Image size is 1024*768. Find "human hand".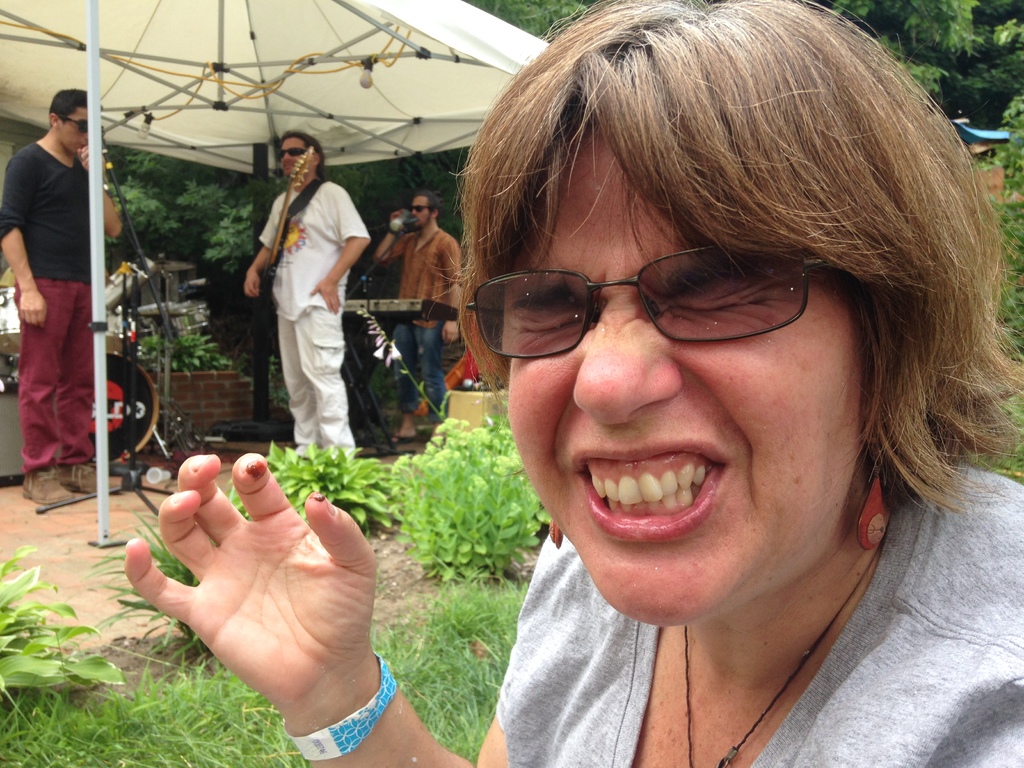
locate(140, 458, 387, 737).
